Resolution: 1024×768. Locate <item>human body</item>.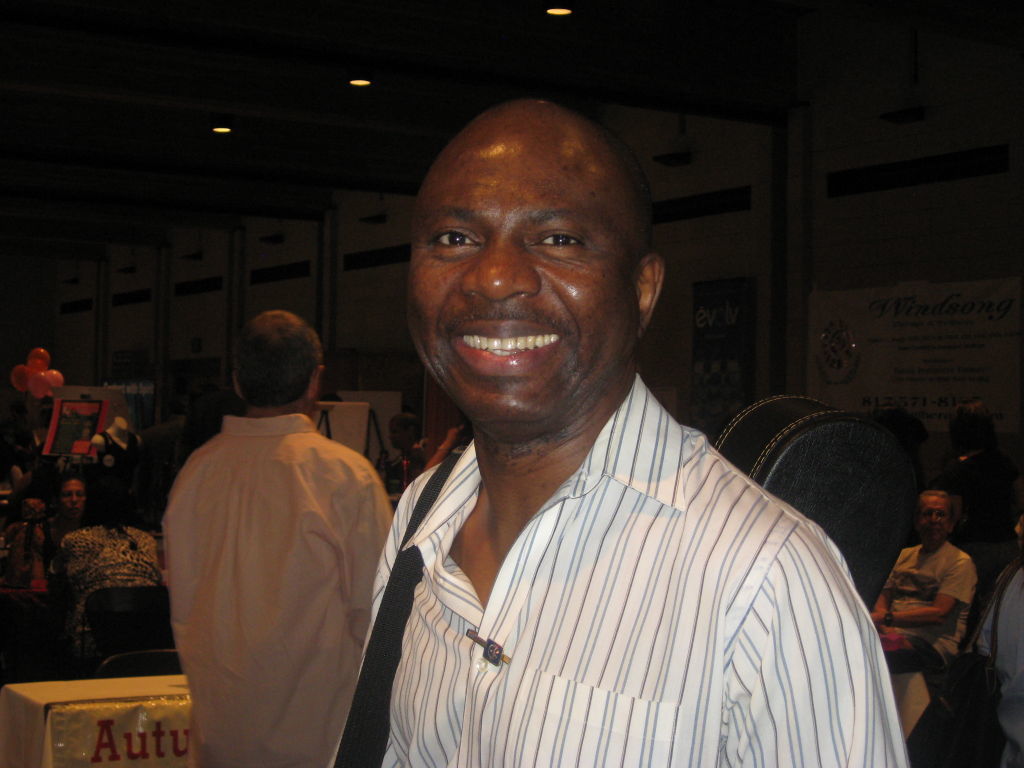
[157,302,393,762].
